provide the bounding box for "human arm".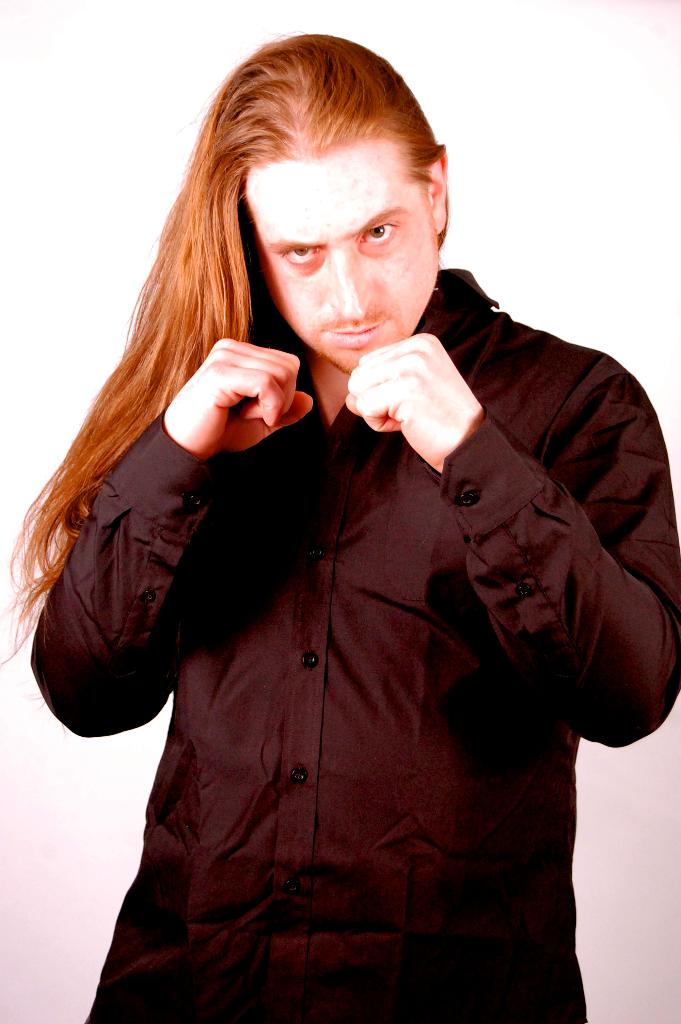
pyautogui.locateOnScreen(40, 392, 265, 763).
